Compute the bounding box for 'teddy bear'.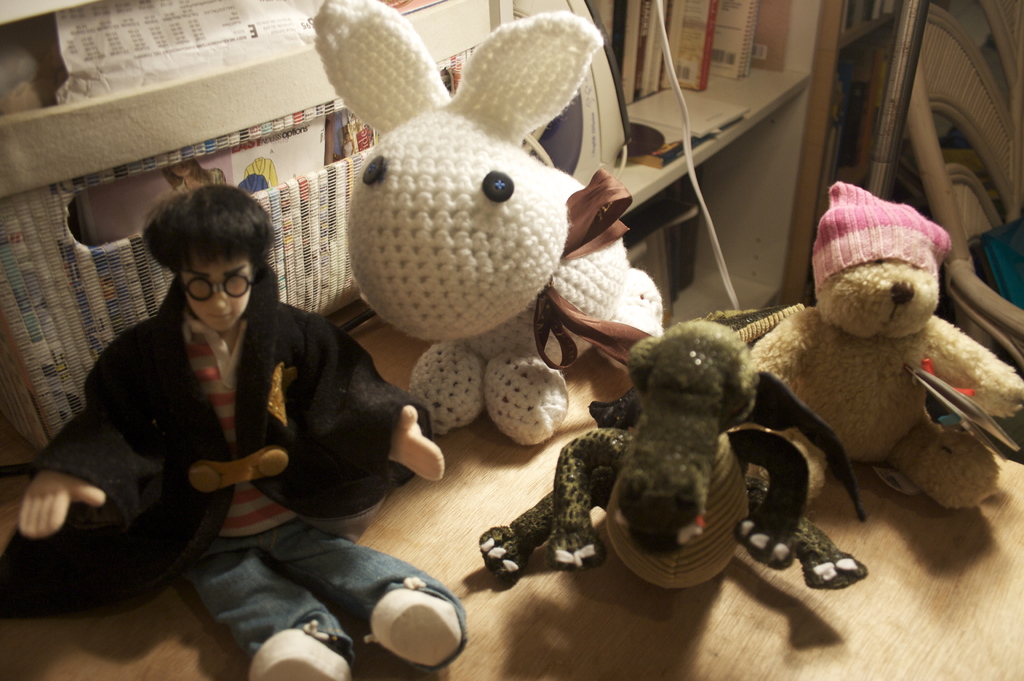
crop(749, 181, 1023, 511).
